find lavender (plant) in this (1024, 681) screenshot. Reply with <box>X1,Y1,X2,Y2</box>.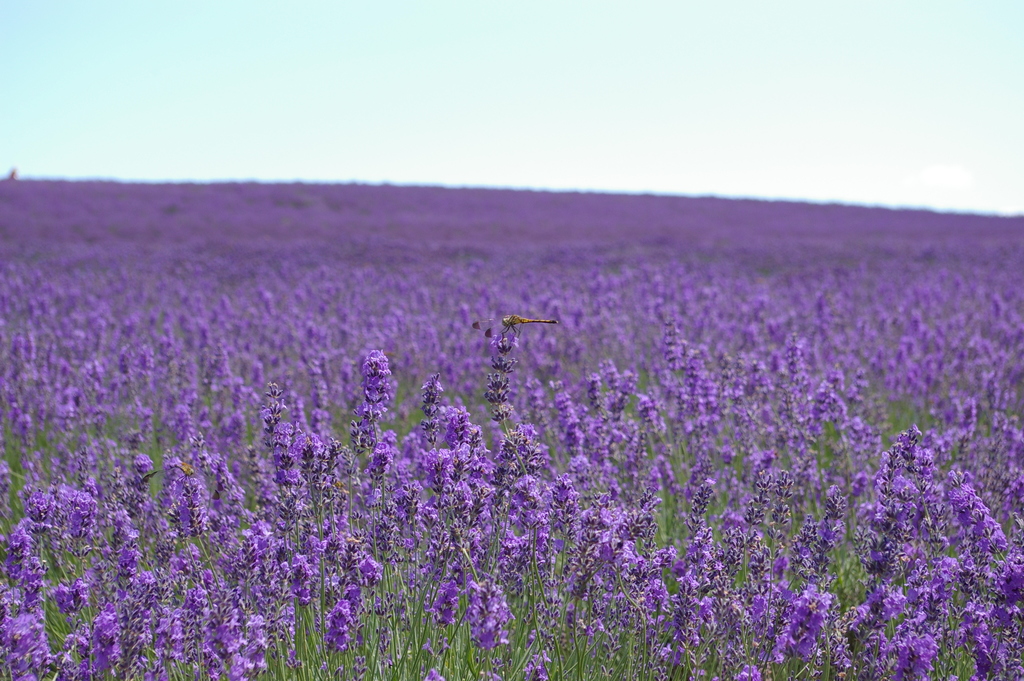
<box>175,539,207,579</box>.
